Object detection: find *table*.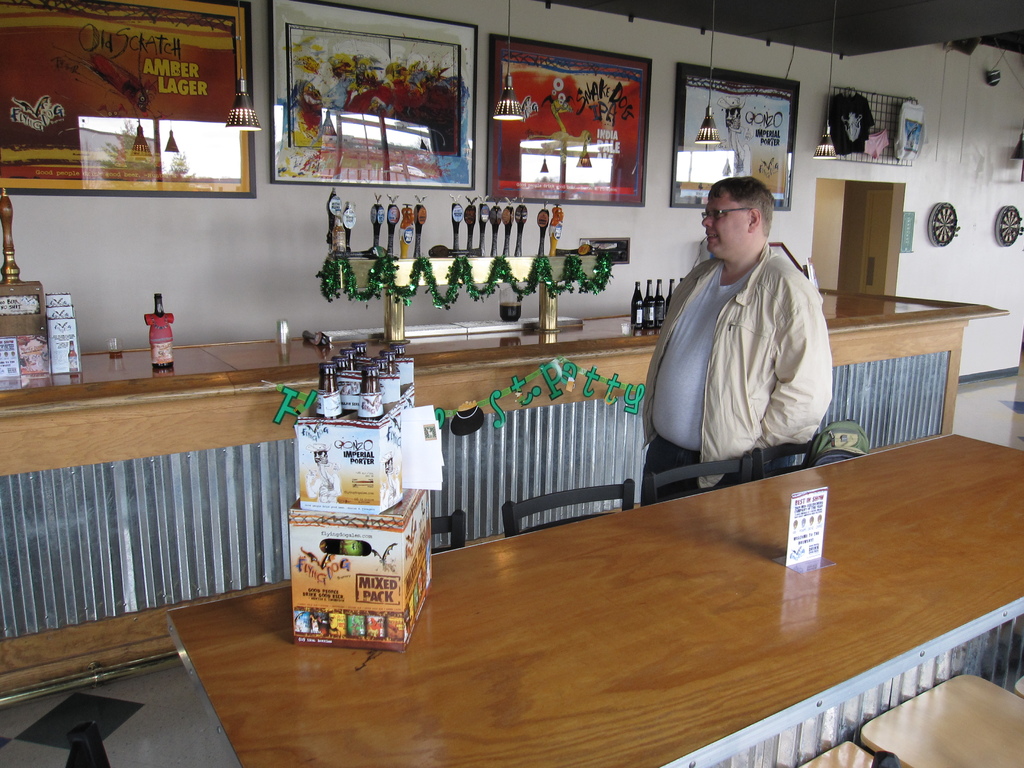
[159,394,980,754].
